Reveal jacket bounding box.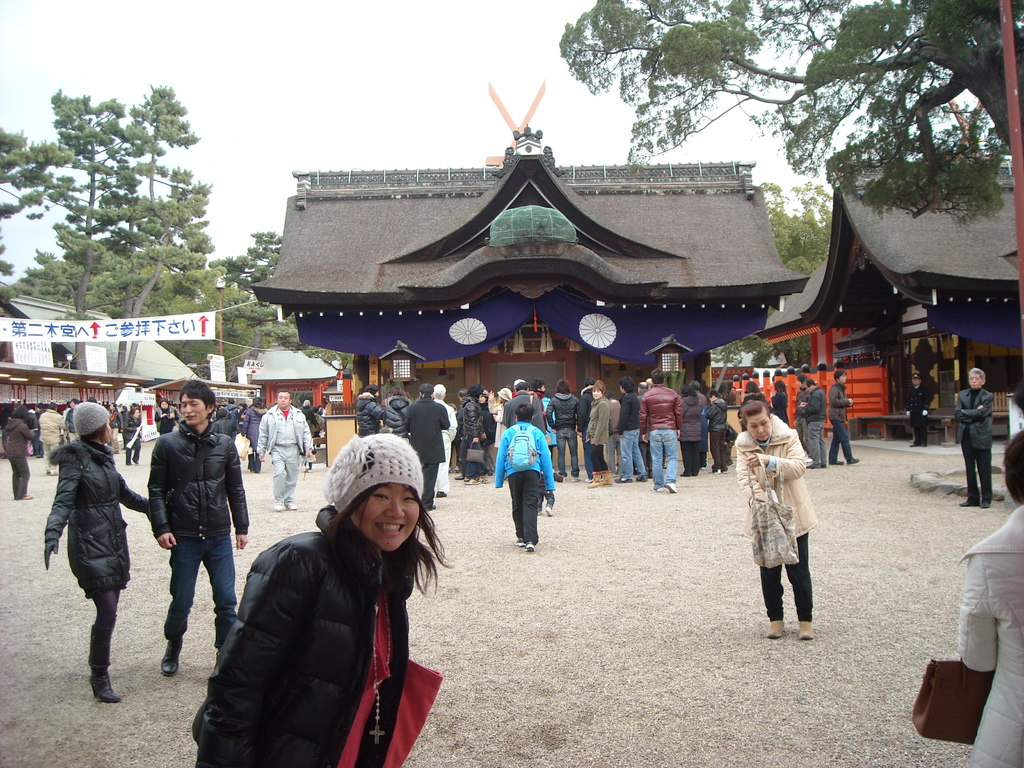
Revealed: <box>792,393,805,425</box>.
